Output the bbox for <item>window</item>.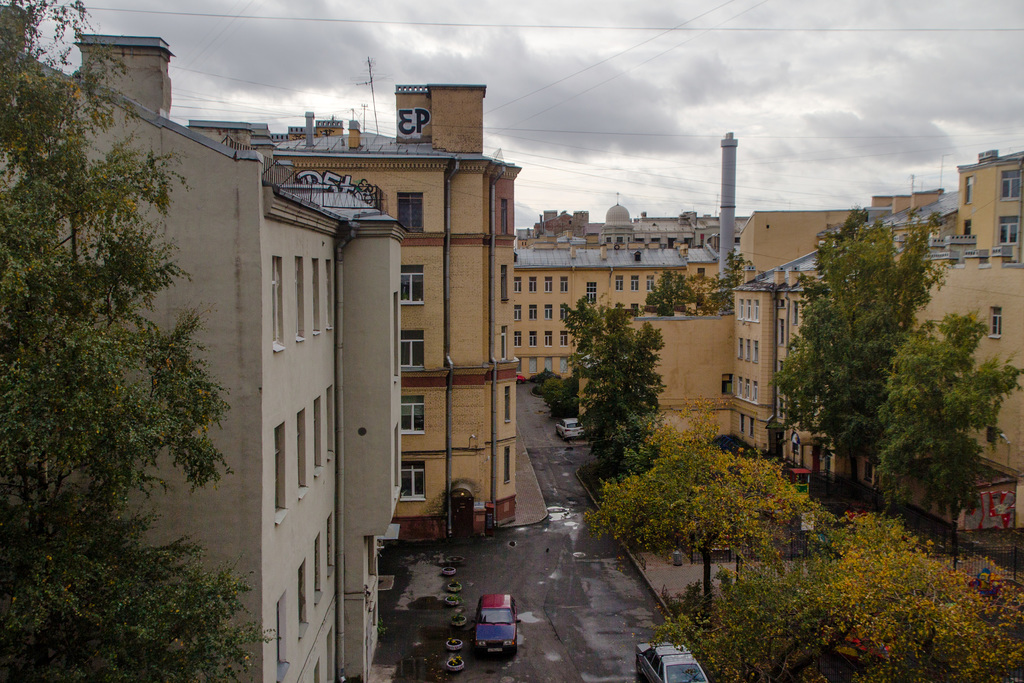
select_region(399, 453, 427, 508).
